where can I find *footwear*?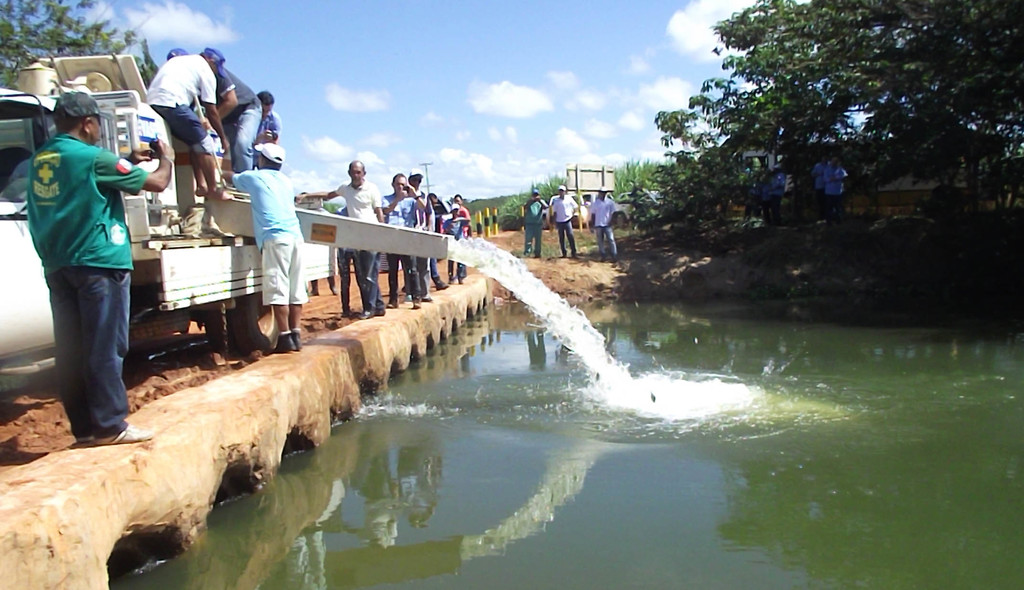
You can find it at locate(611, 258, 618, 263).
